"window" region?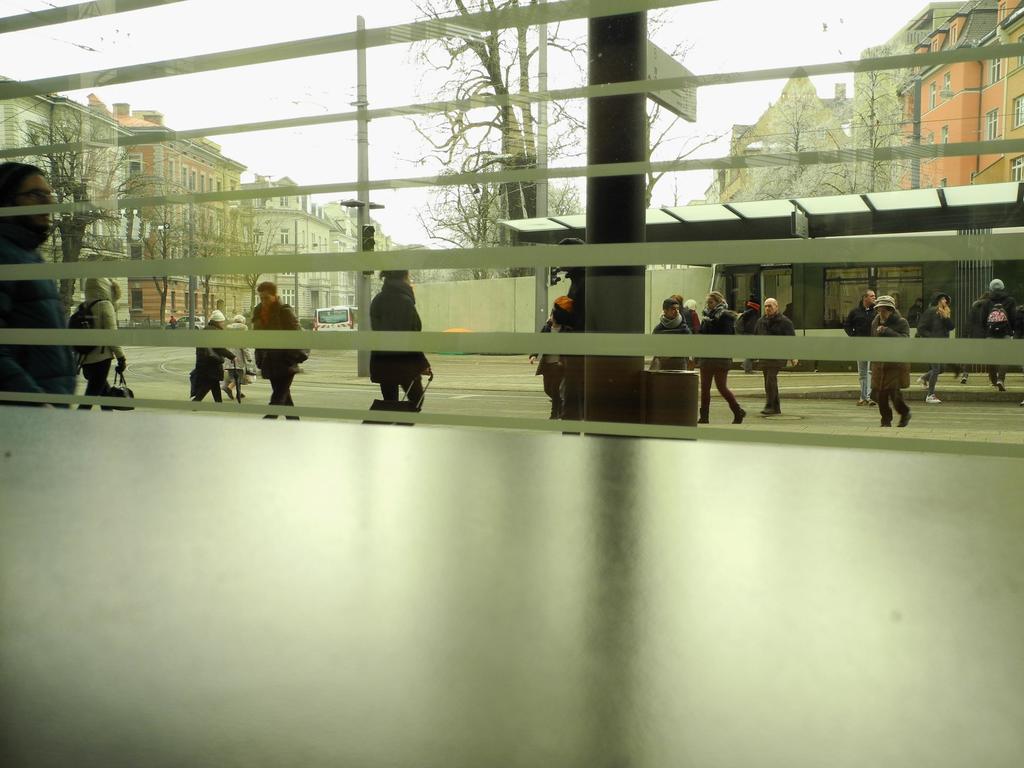
detection(181, 243, 192, 257)
